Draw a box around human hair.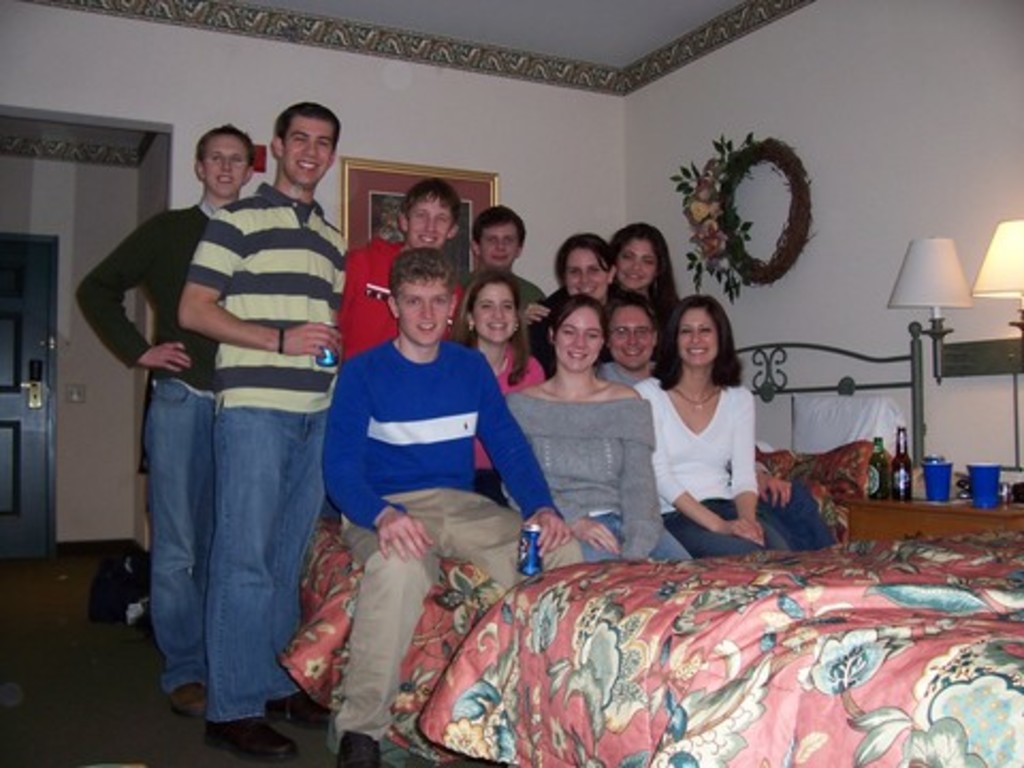
detection(553, 233, 614, 294).
